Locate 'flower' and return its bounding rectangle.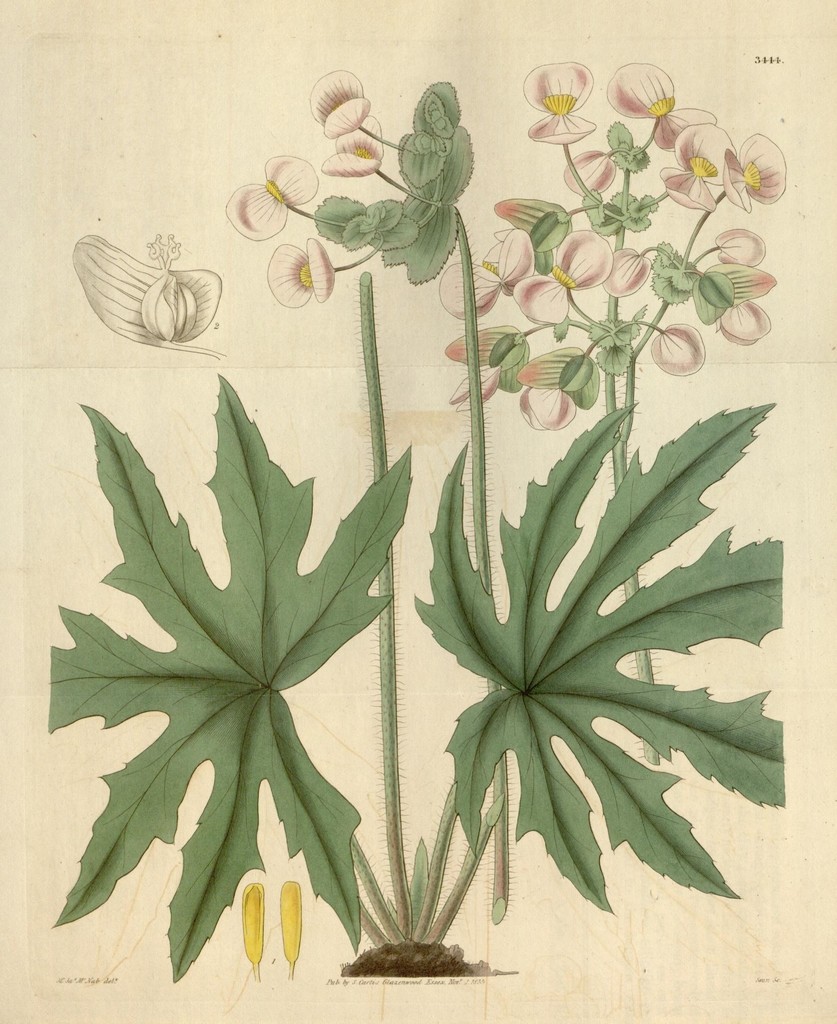
Rect(266, 230, 334, 302).
